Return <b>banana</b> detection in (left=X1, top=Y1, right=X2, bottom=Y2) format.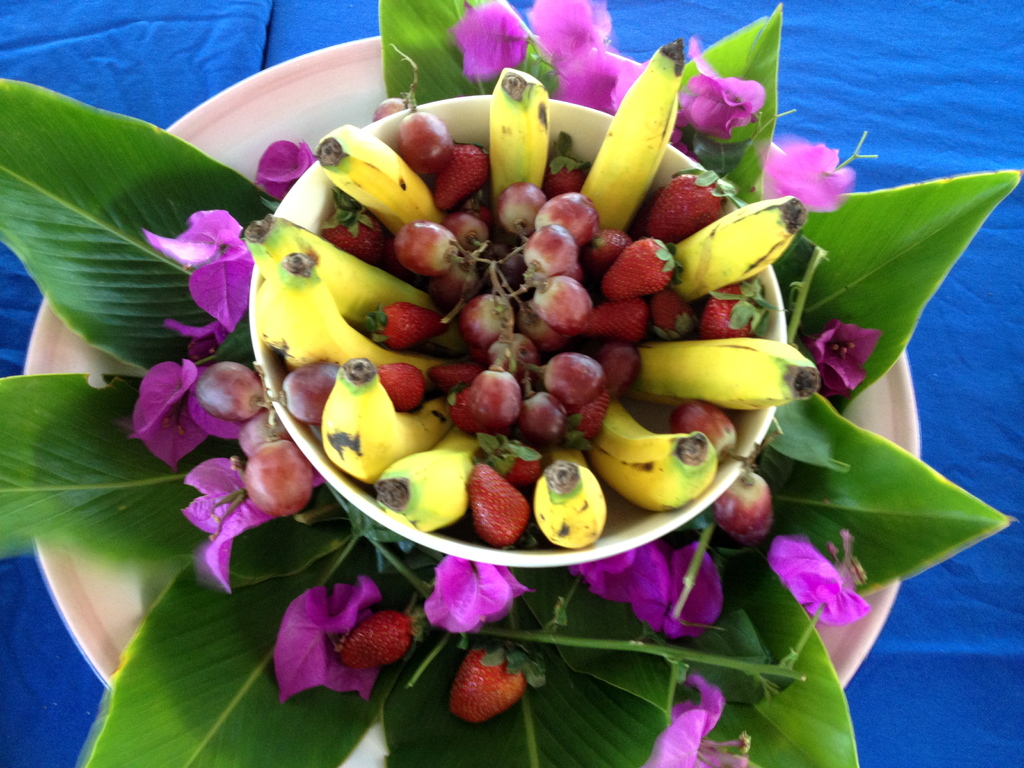
(left=323, top=355, right=463, bottom=486).
